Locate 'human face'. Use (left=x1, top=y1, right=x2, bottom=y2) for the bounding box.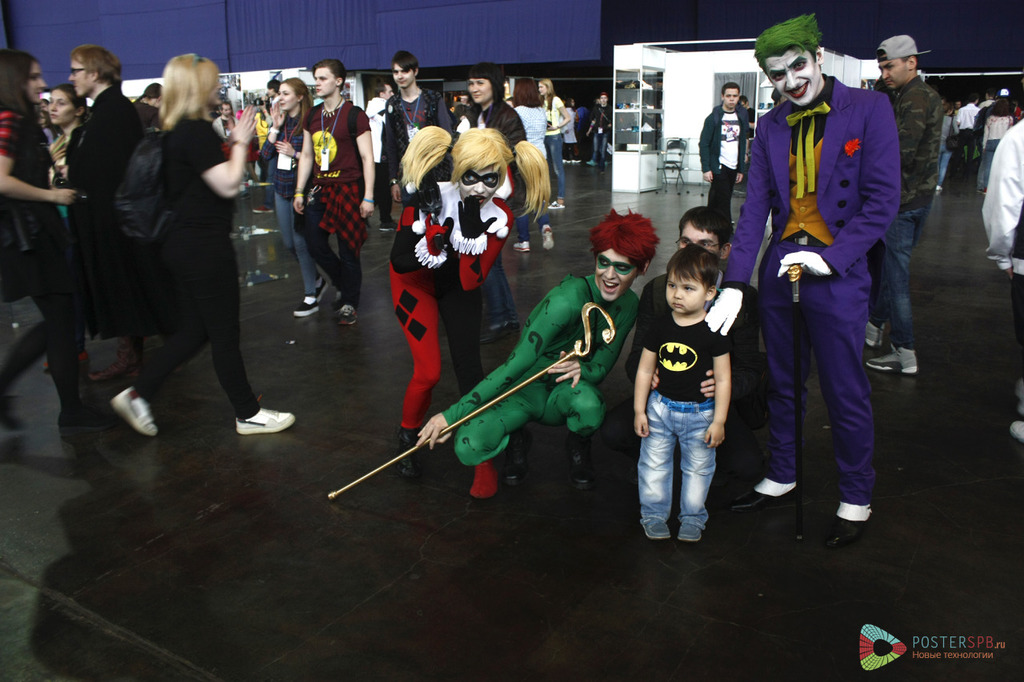
(left=766, top=50, right=819, bottom=107).
